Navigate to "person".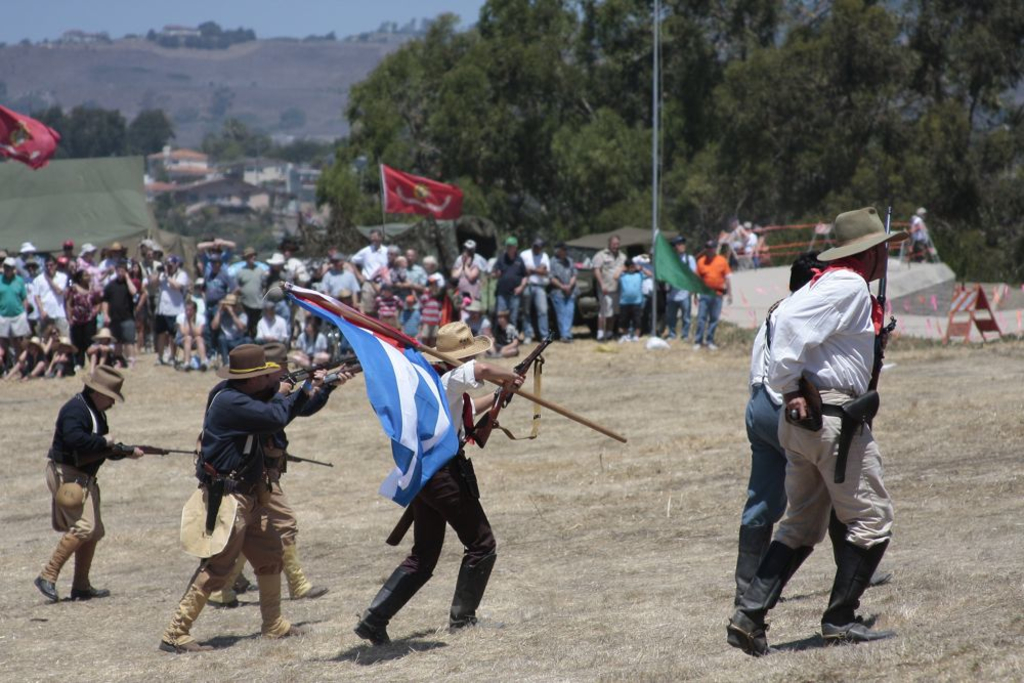
Navigation target: pyautogui.locateOnScreen(167, 343, 296, 658).
